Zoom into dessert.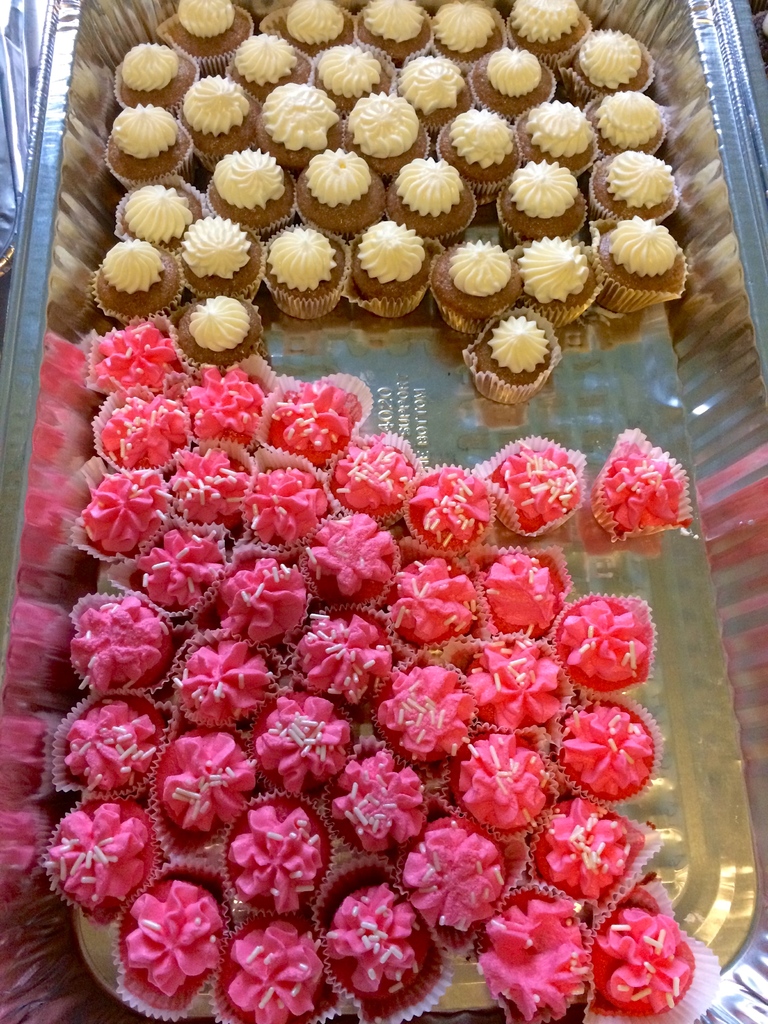
Zoom target: [x1=70, y1=463, x2=149, y2=572].
